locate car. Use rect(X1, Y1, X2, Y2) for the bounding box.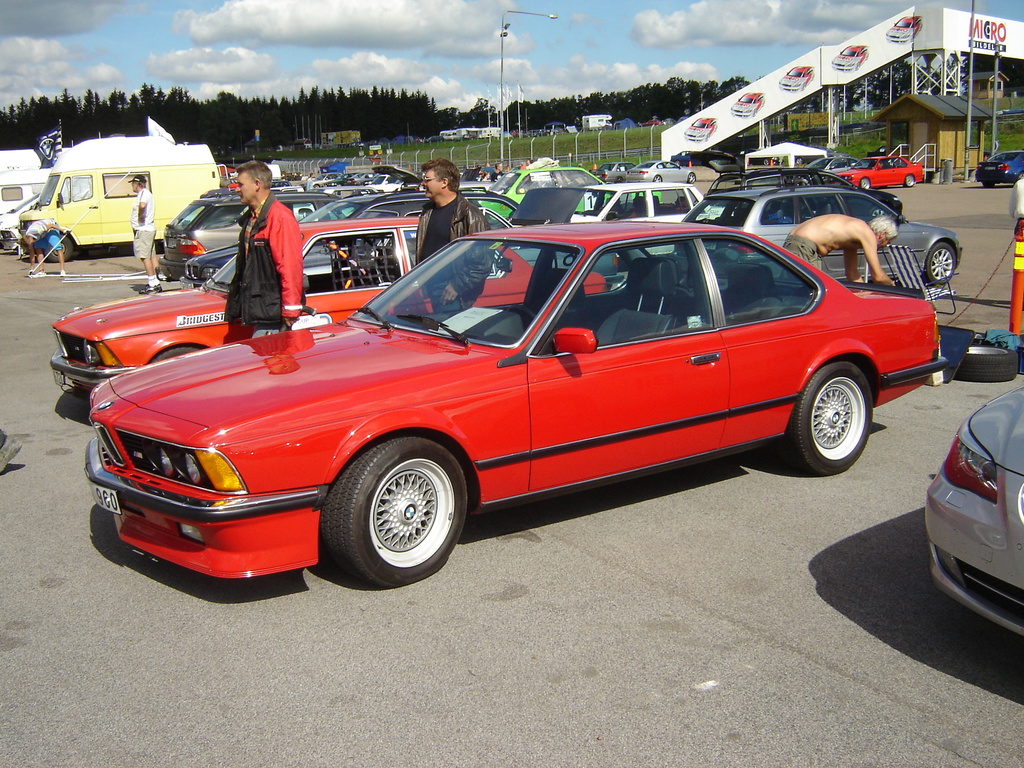
rect(698, 176, 963, 289).
